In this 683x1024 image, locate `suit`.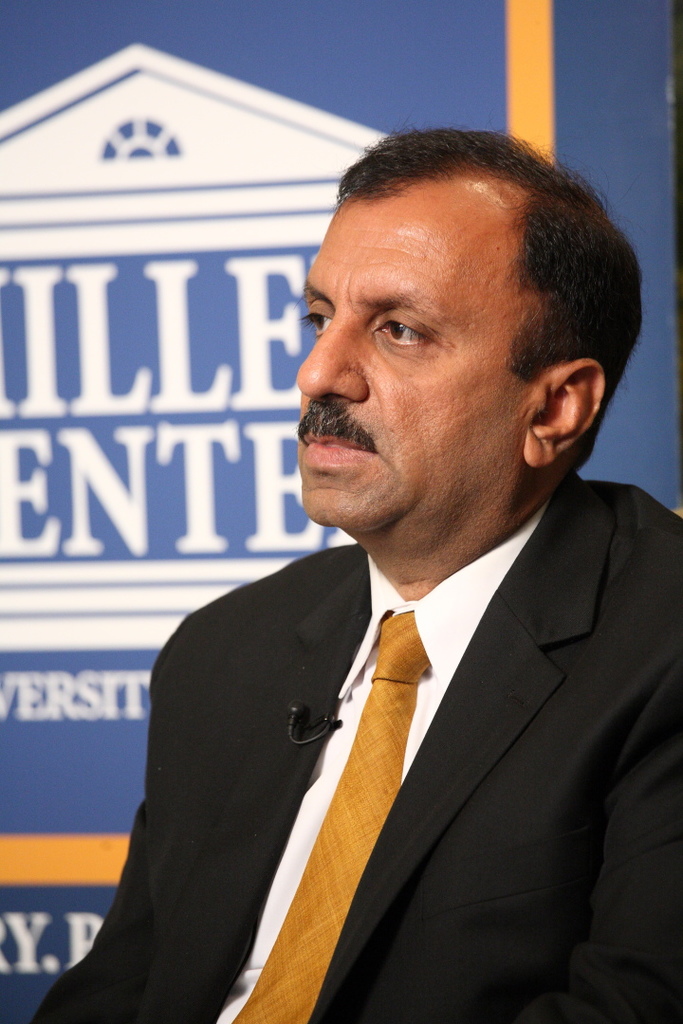
Bounding box: x1=76, y1=326, x2=674, y2=1023.
